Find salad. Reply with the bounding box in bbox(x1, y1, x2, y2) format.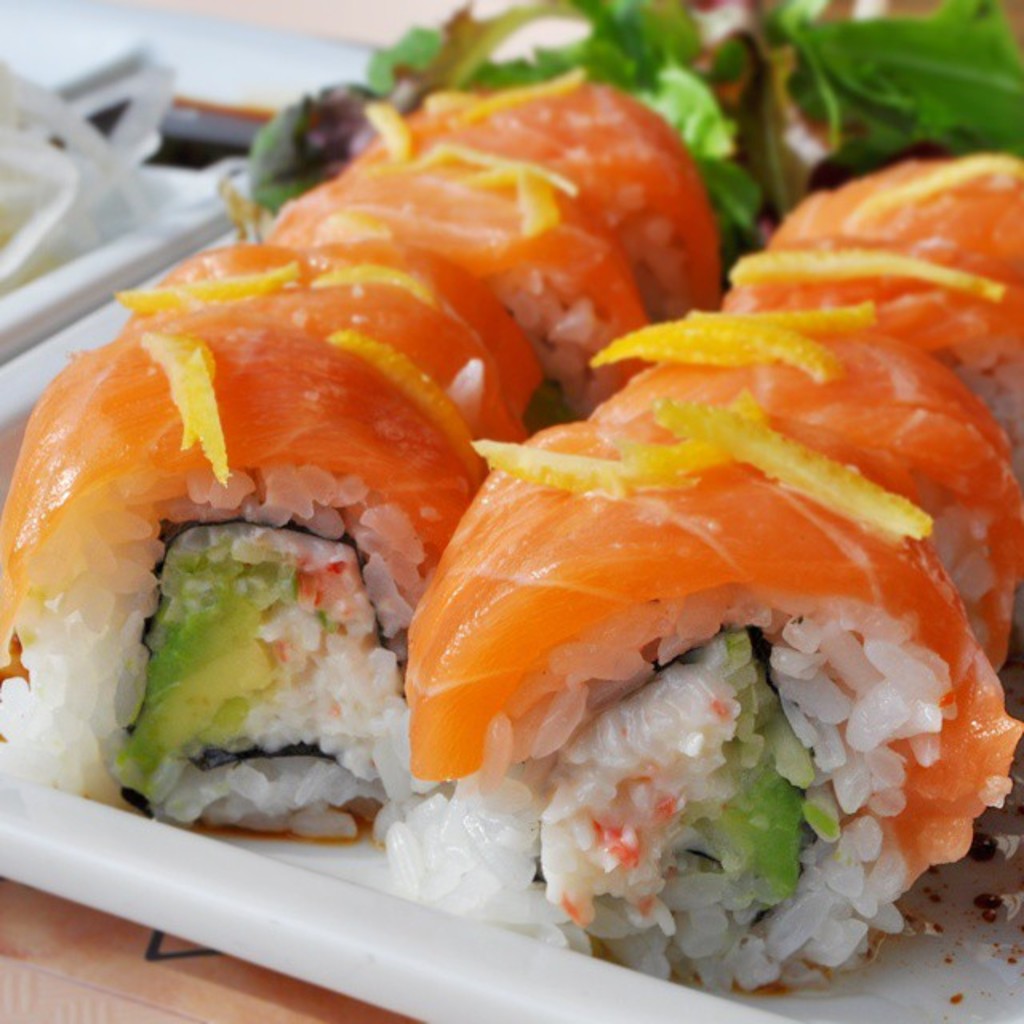
bbox(0, 0, 1022, 1000).
